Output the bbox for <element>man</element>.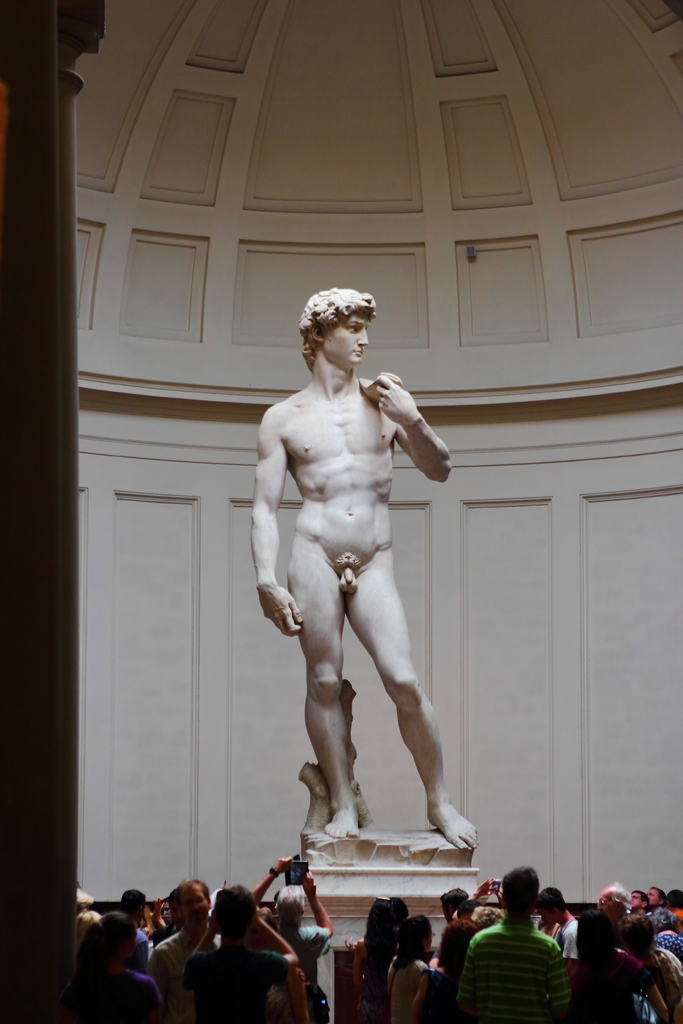
[x1=150, y1=872, x2=216, y2=1023].
